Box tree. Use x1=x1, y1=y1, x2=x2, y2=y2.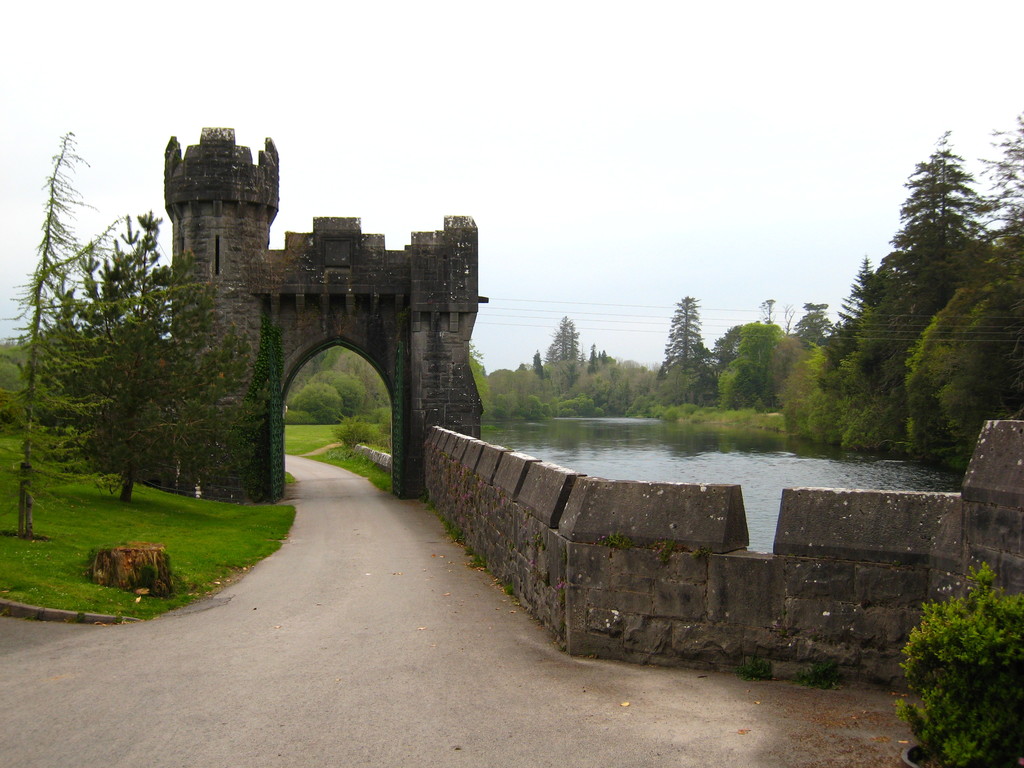
x1=289, y1=380, x2=351, y2=426.
